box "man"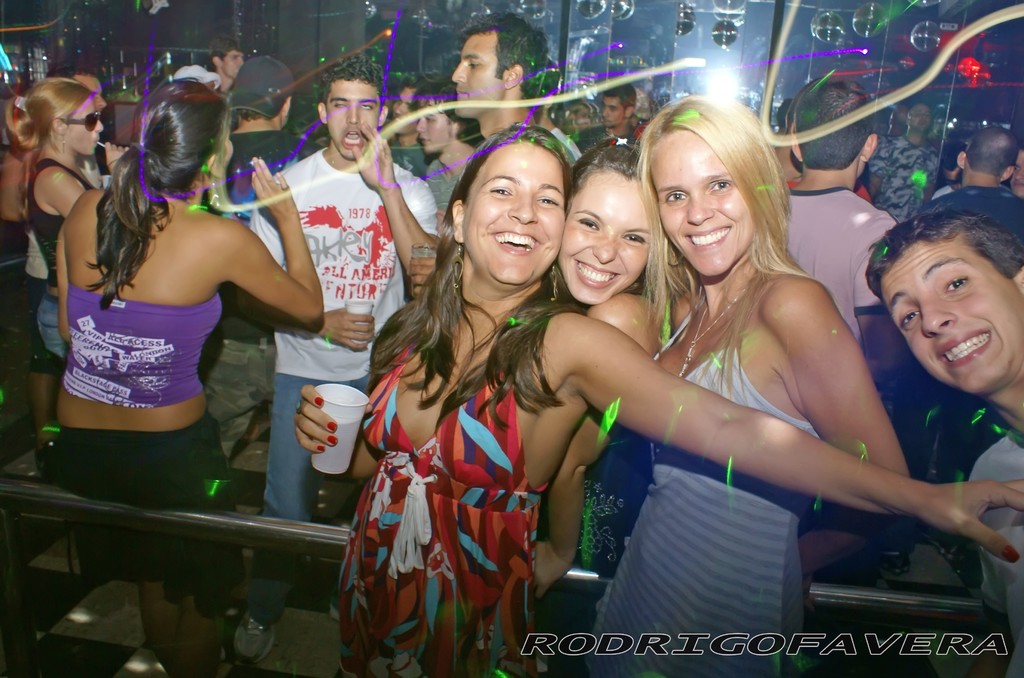
(left=22, top=64, right=110, bottom=475)
